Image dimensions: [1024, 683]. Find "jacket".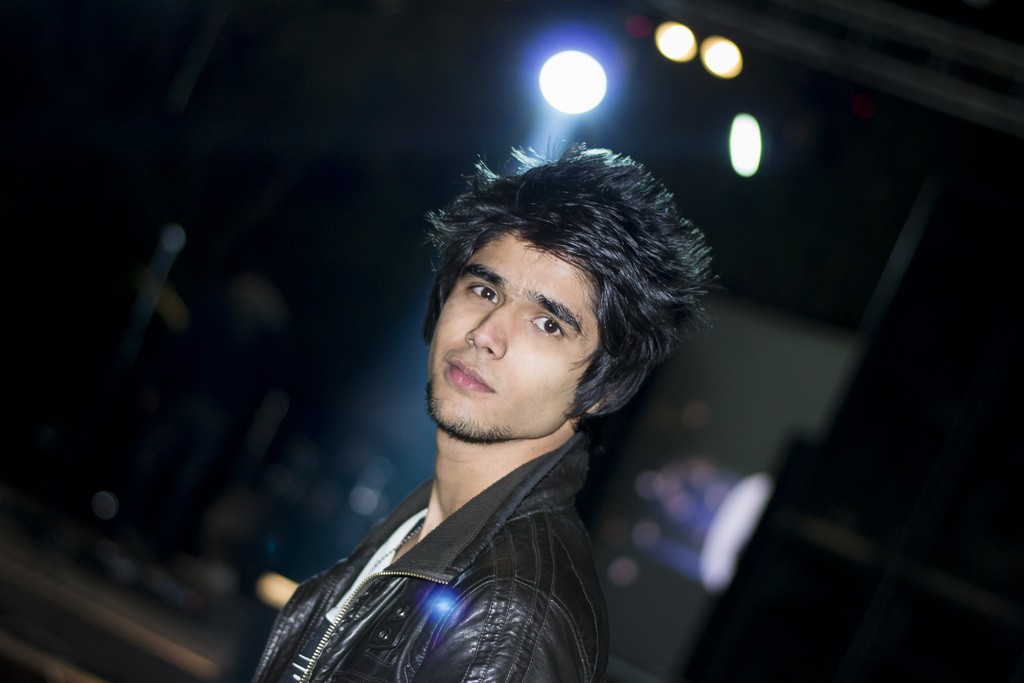
detection(228, 365, 680, 682).
